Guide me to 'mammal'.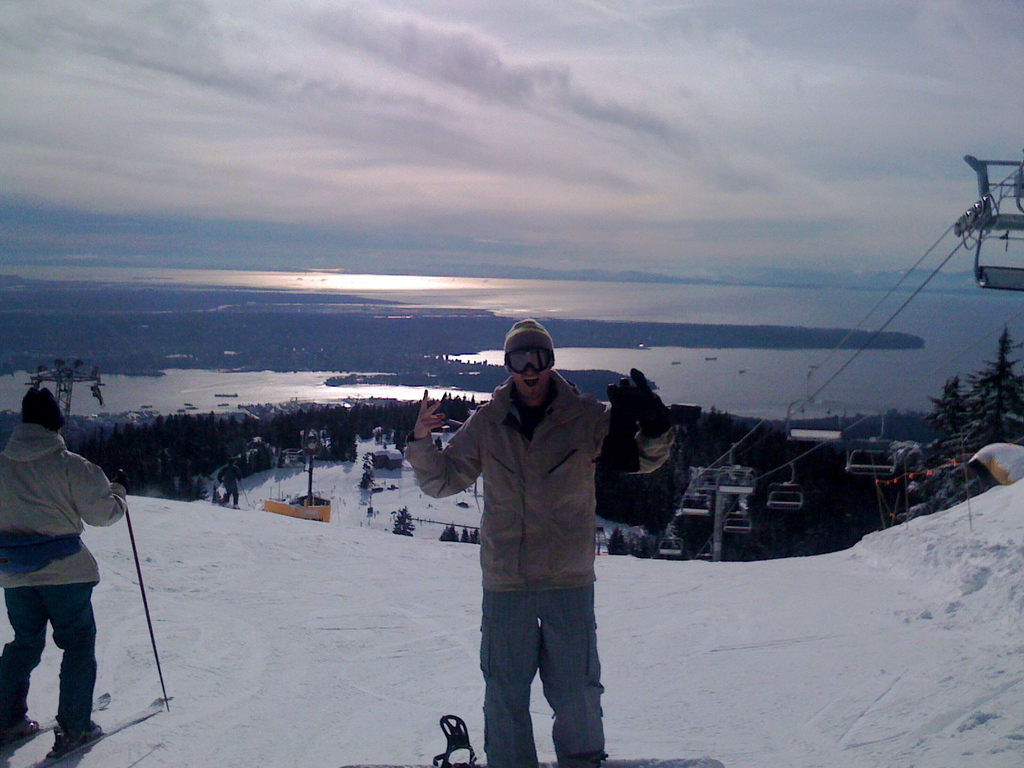
Guidance: <region>216, 460, 250, 511</region>.
